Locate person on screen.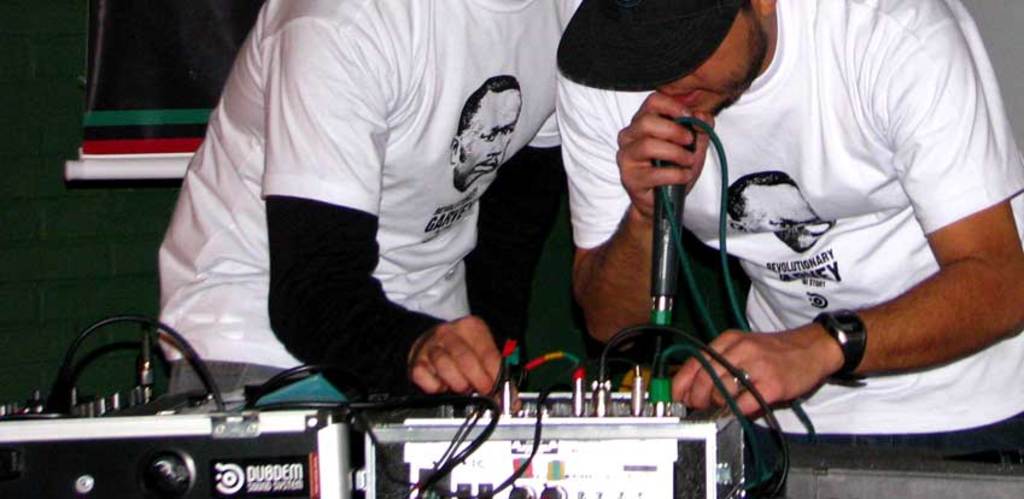
On screen at <bbox>554, 0, 1023, 474</bbox>.
